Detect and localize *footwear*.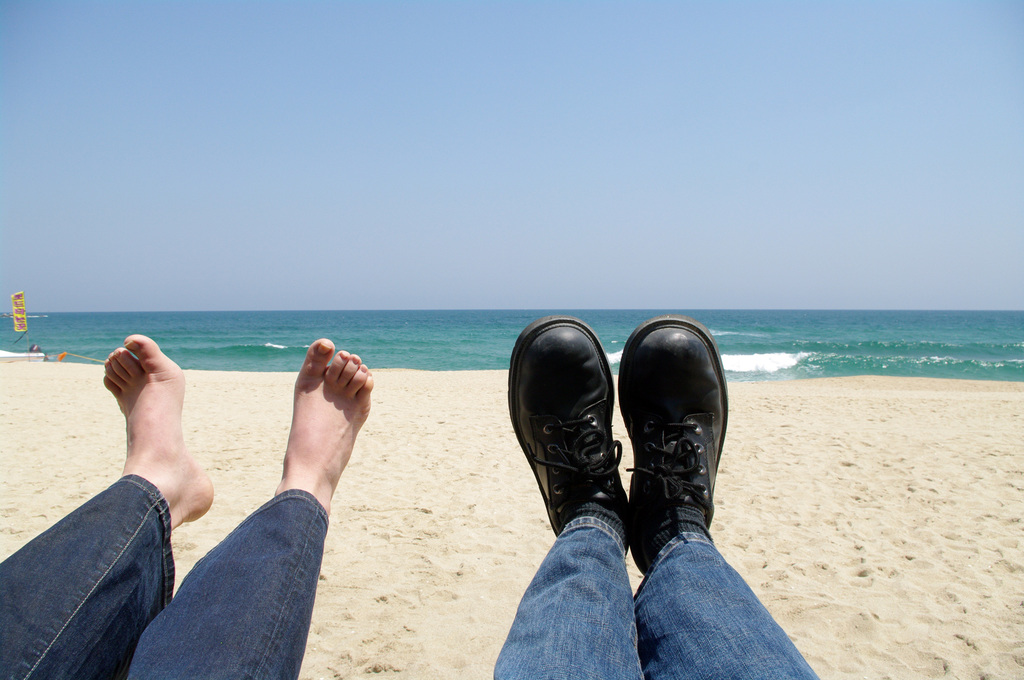
Localized at 616/317/732/574.
